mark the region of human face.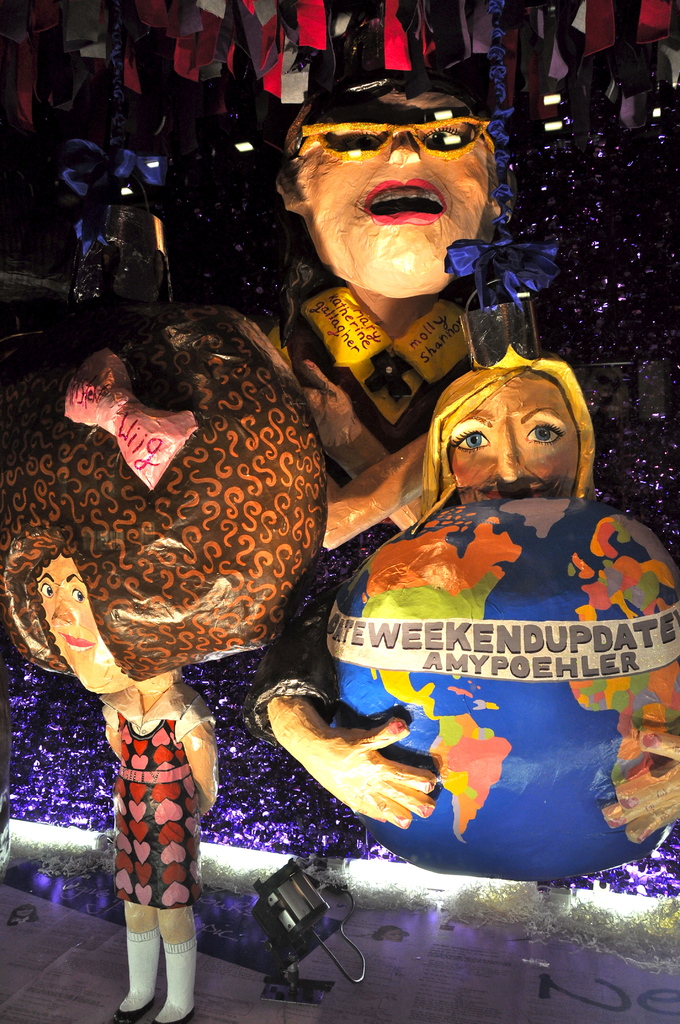
Region: 304:88:487:287.
